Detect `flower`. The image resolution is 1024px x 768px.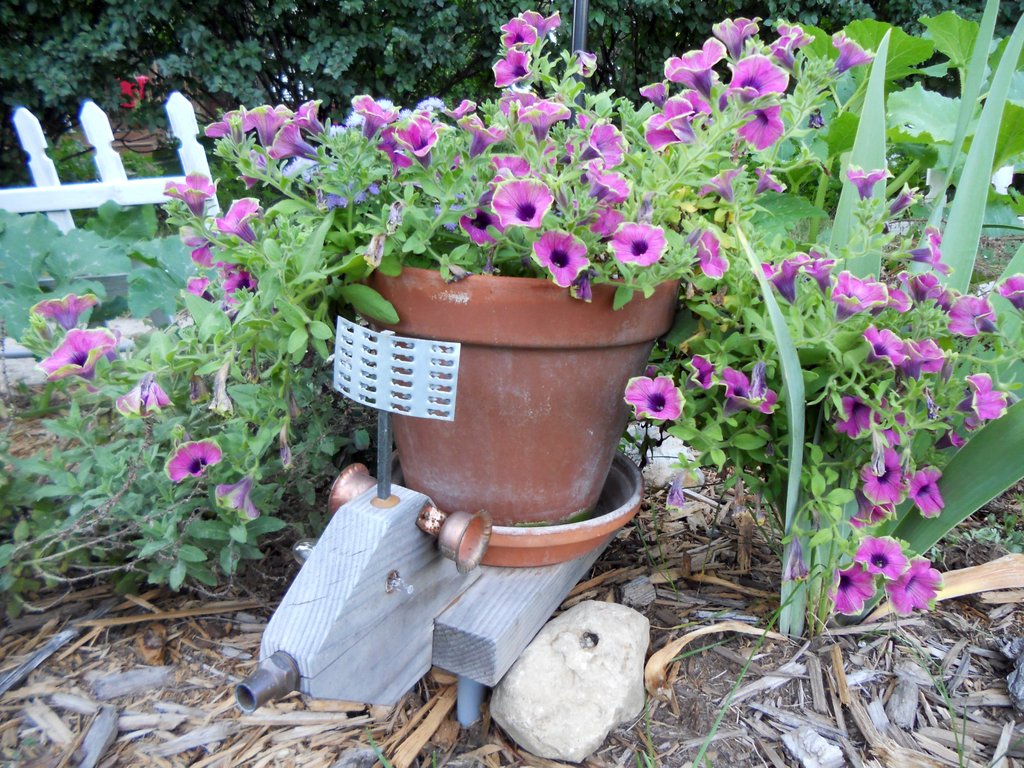
region(683, 352, 717, 397).
